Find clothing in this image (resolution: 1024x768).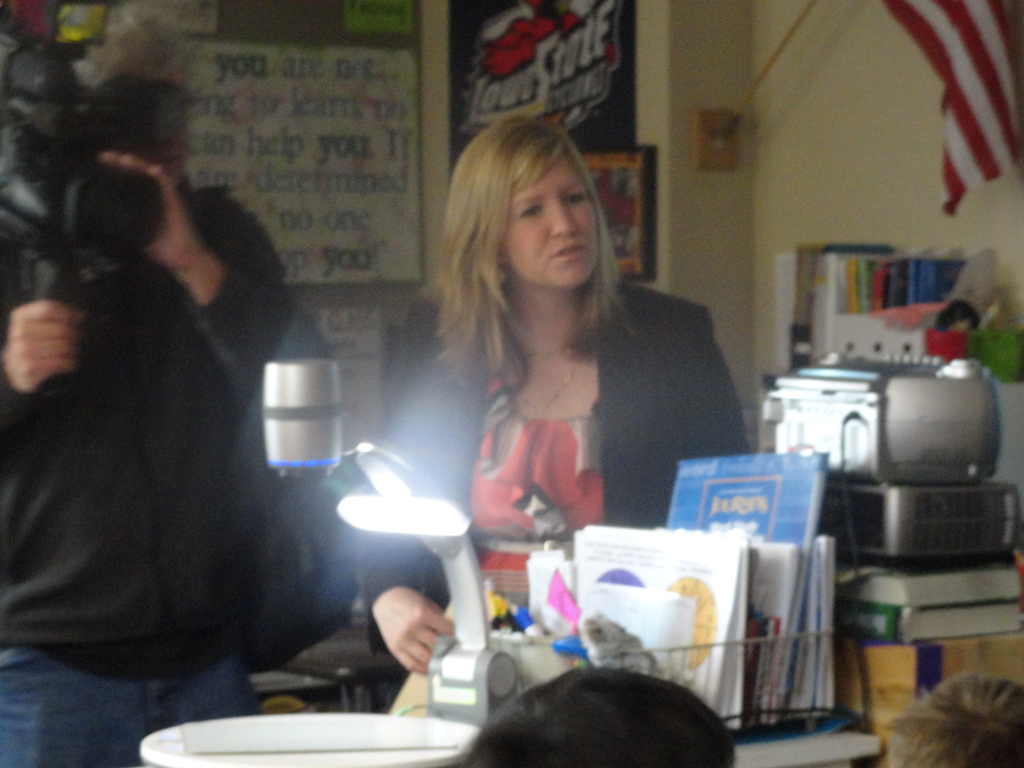
(left=359, top=268, right=751, bottom=679).
